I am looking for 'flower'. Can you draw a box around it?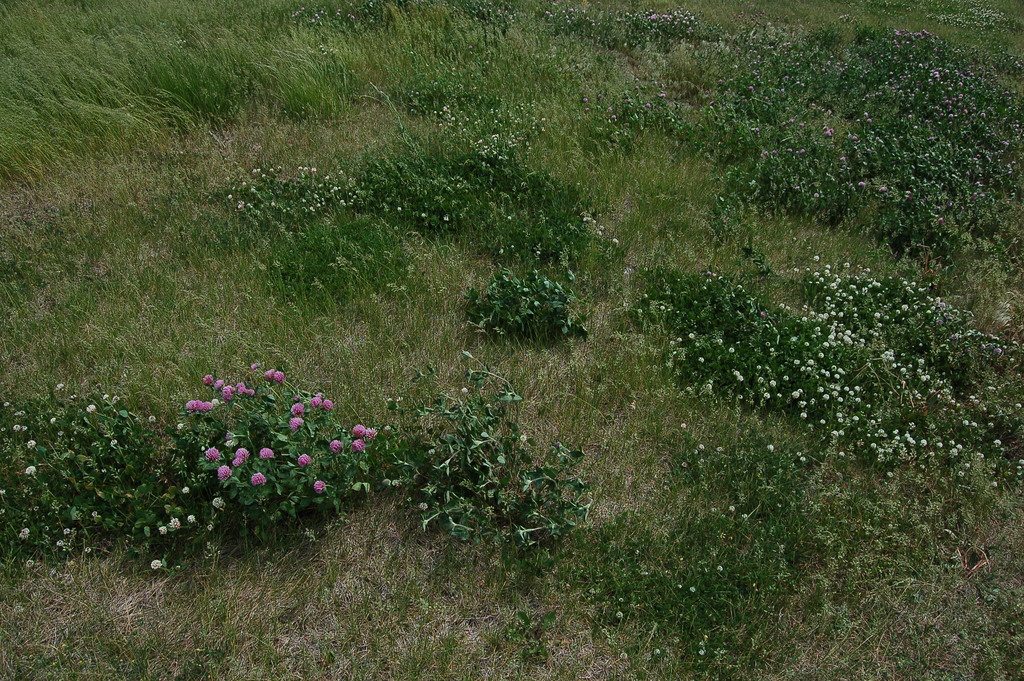
Sure, the bounding box is Rect(675, 336, 682, 343).
